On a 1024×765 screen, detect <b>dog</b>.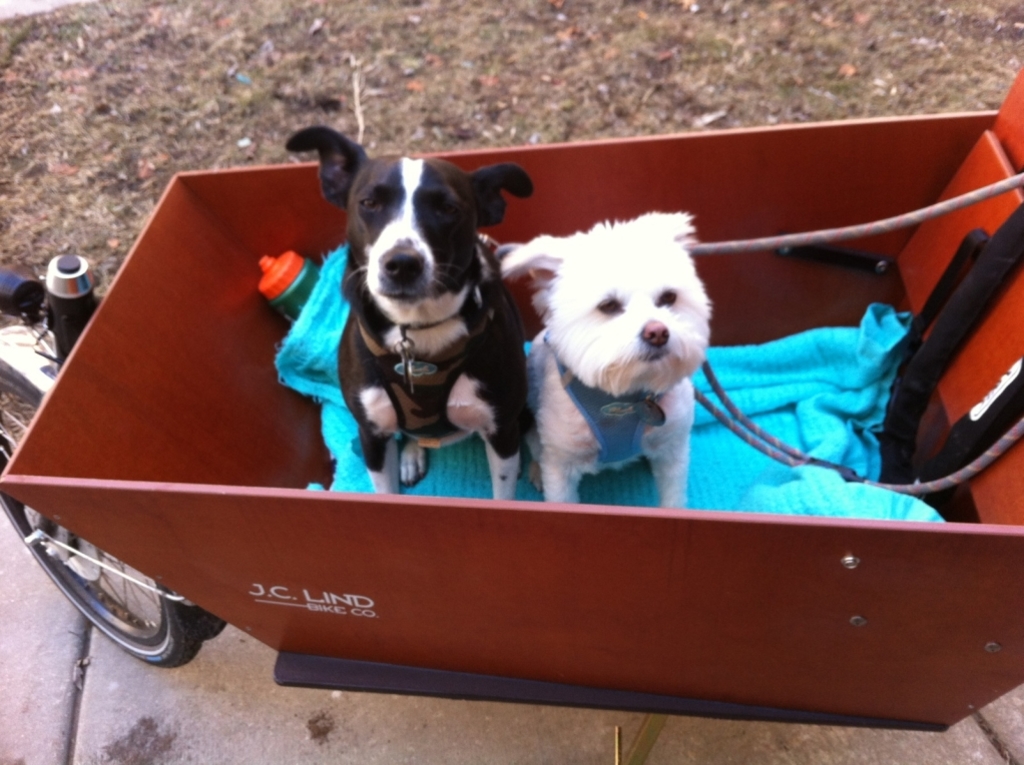
crop(500, 208, 711, 512).
